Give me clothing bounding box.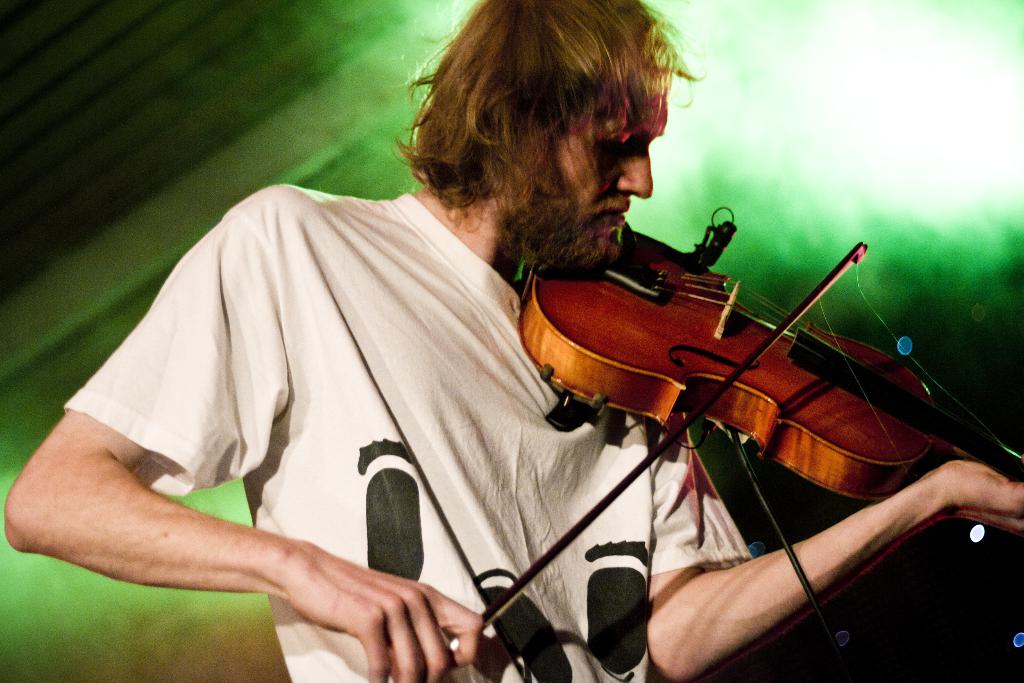
rect(56, 189, 753, 682).
